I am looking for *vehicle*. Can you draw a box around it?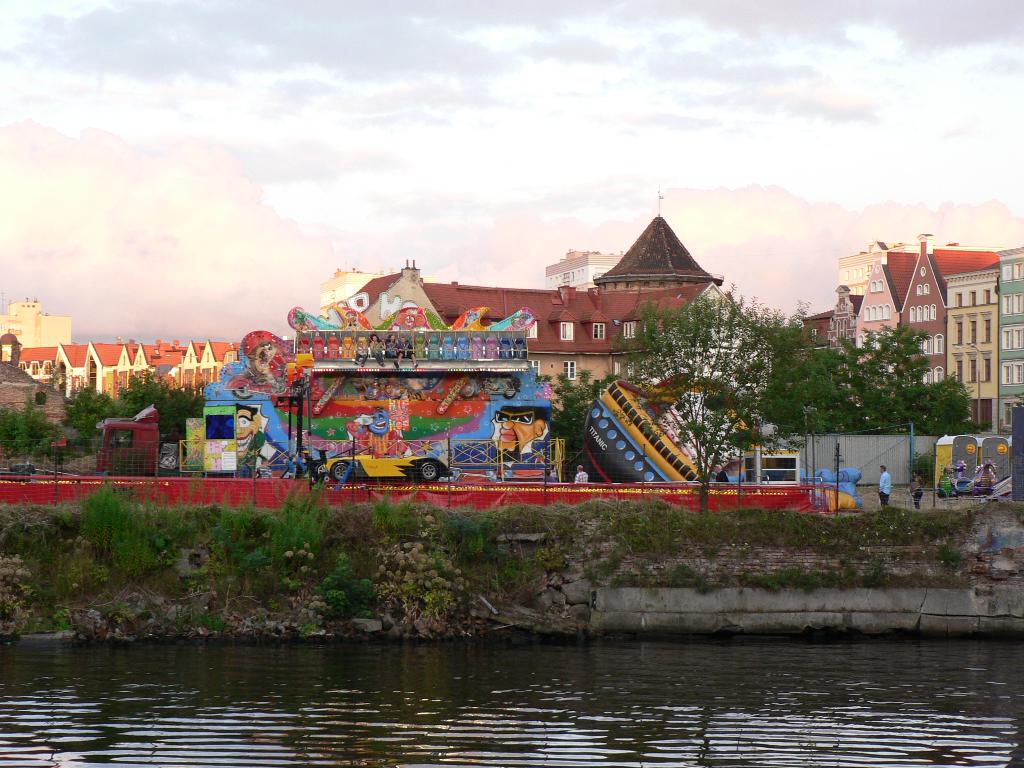
Sure, the bounding box is {"x1": 157, "y1": 441, "x2": 197, "y2": 471}.
